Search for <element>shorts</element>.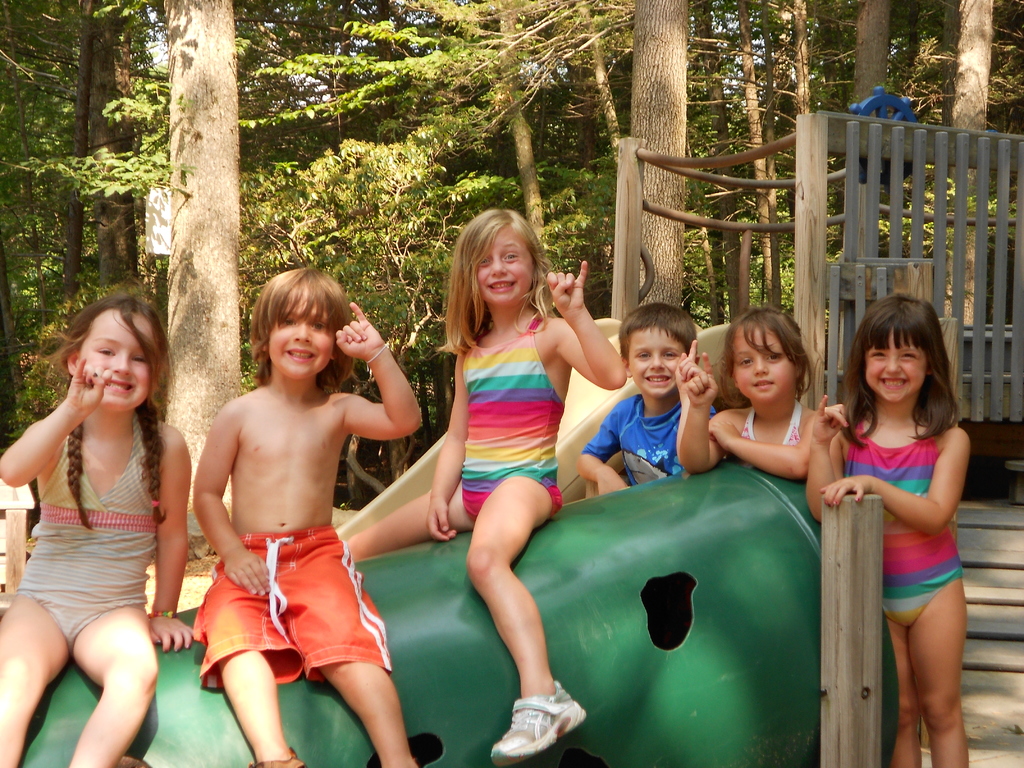
Found at box=[195, 549, 381, 689].
